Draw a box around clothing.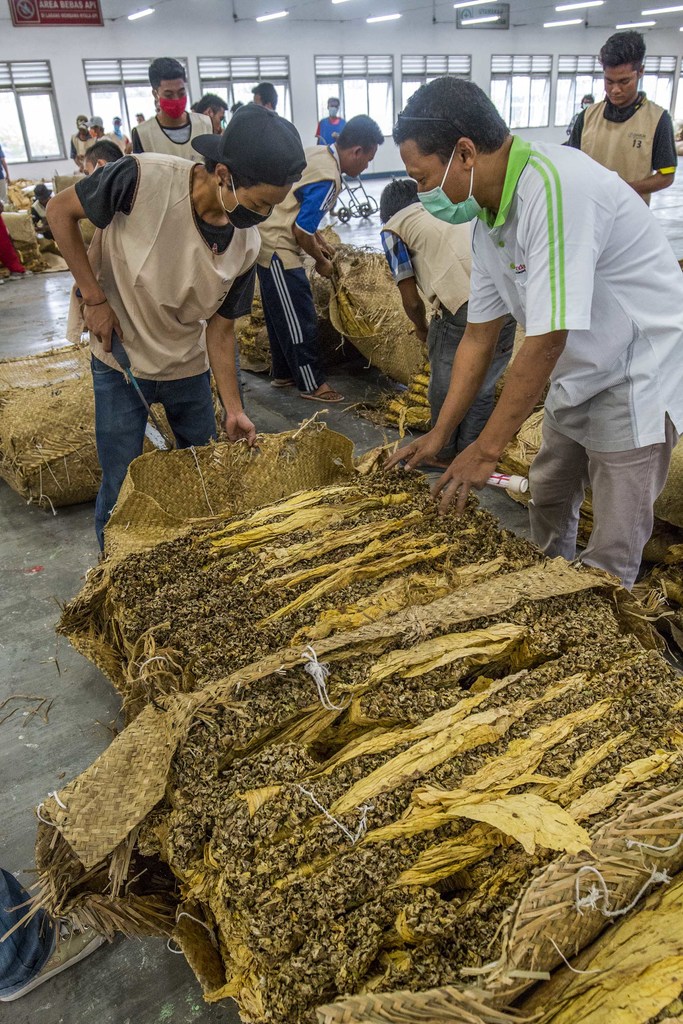
[129, 109, 215, 166].
